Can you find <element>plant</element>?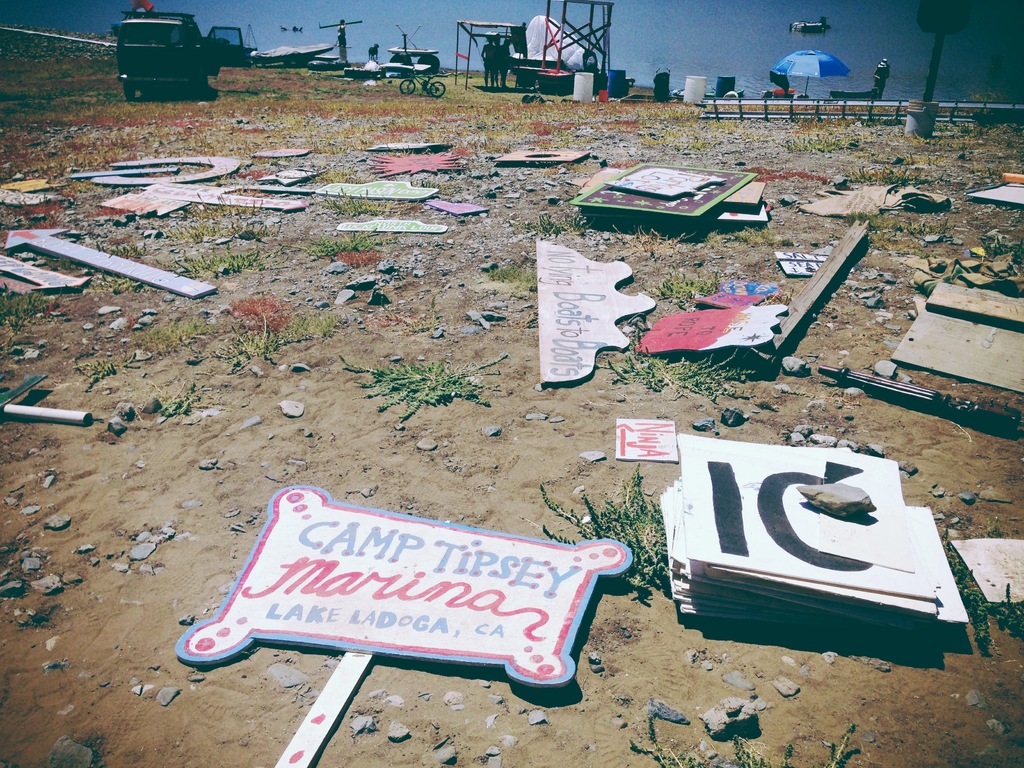
Yes, bounding box: {"left": 182, "top": 251, "right": 268, "bottom": 272}.
